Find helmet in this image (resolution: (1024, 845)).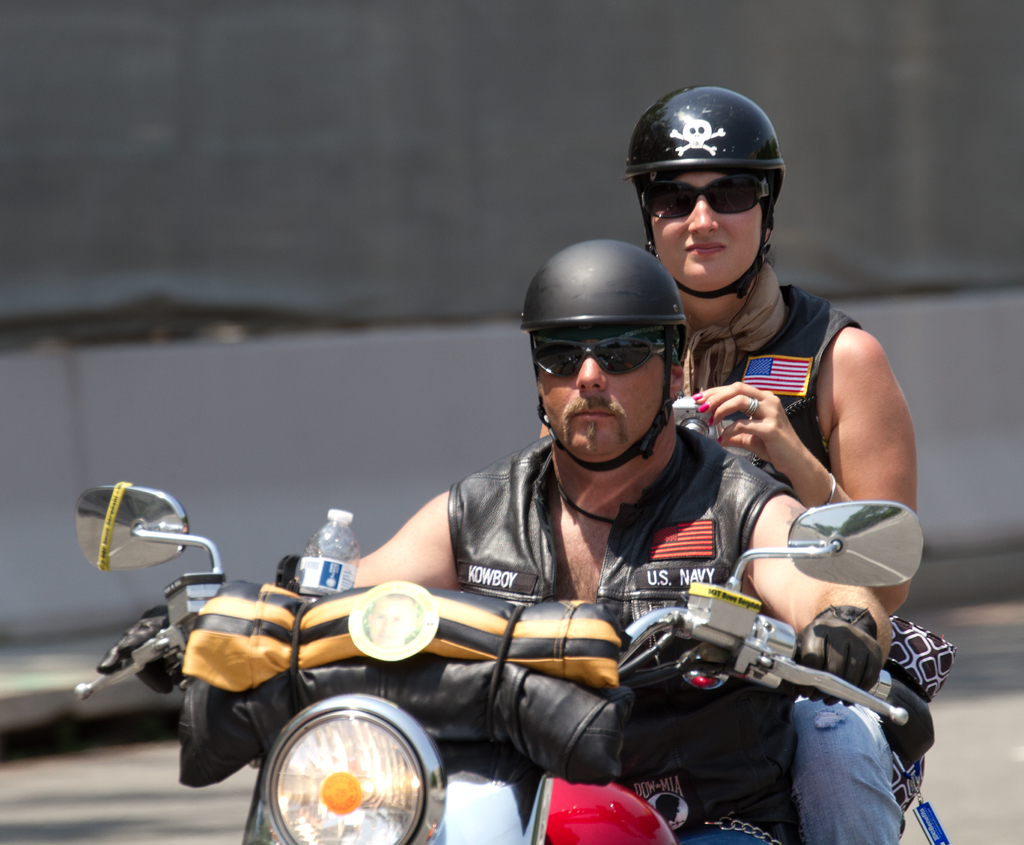
(615, 81, 785, 308).
